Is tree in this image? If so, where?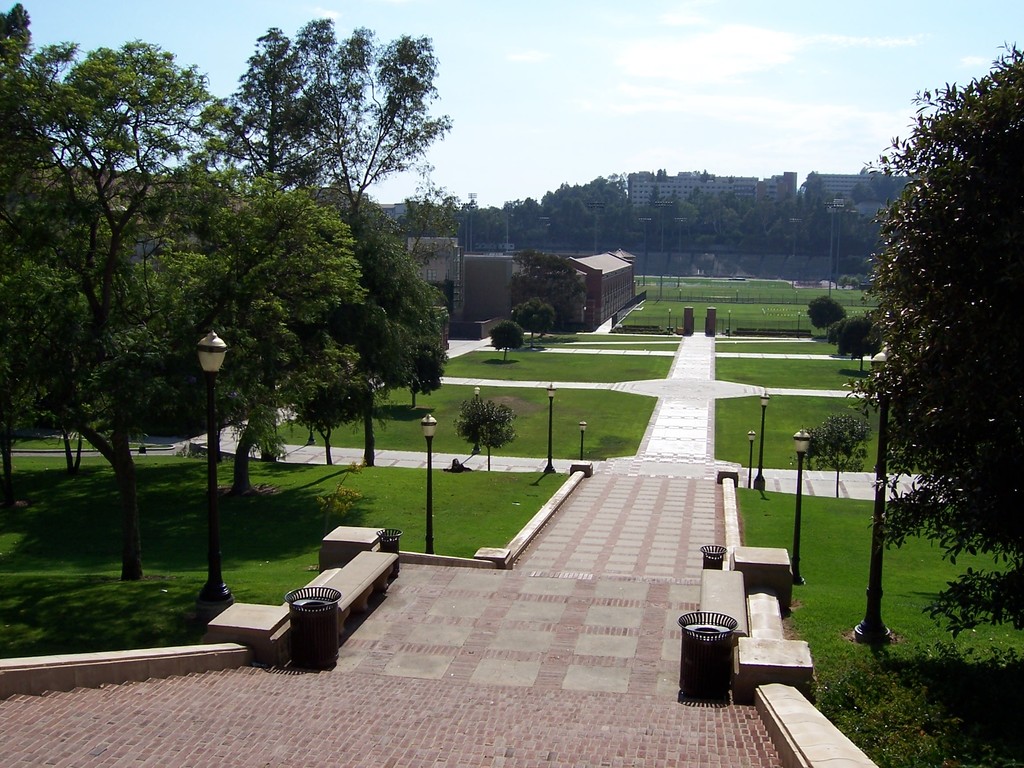
Yes, at bbox=(487, 323, 521, 363).
